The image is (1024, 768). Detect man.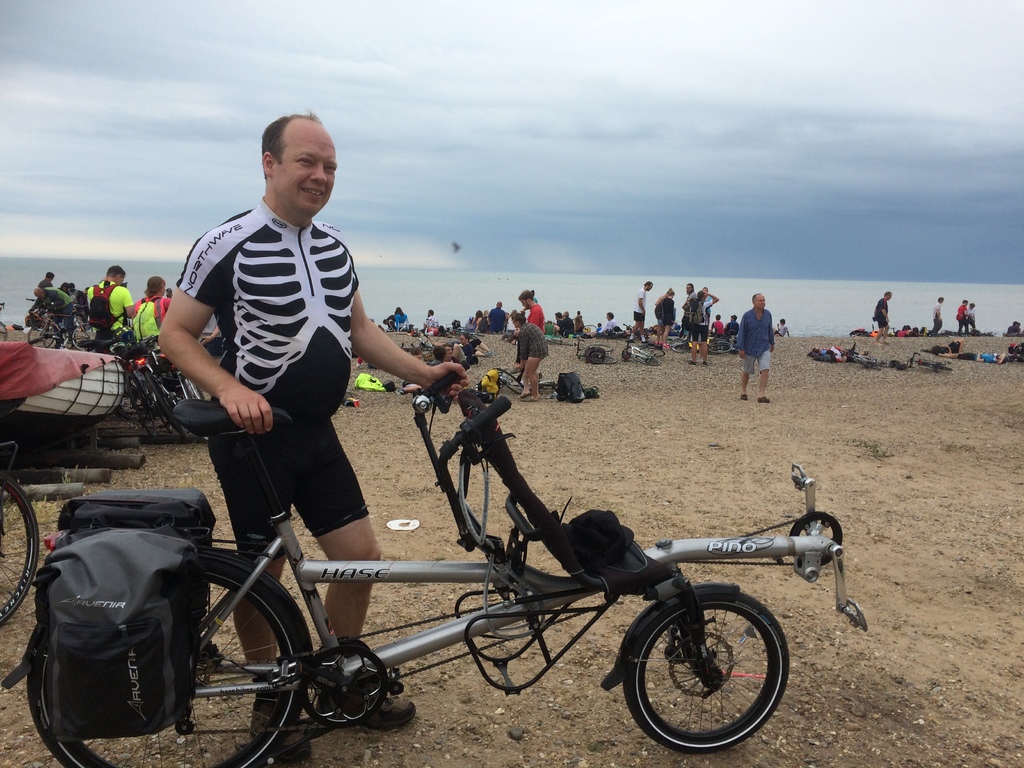
Detection: x1=84 y1=264 x2=136 y2=362.
